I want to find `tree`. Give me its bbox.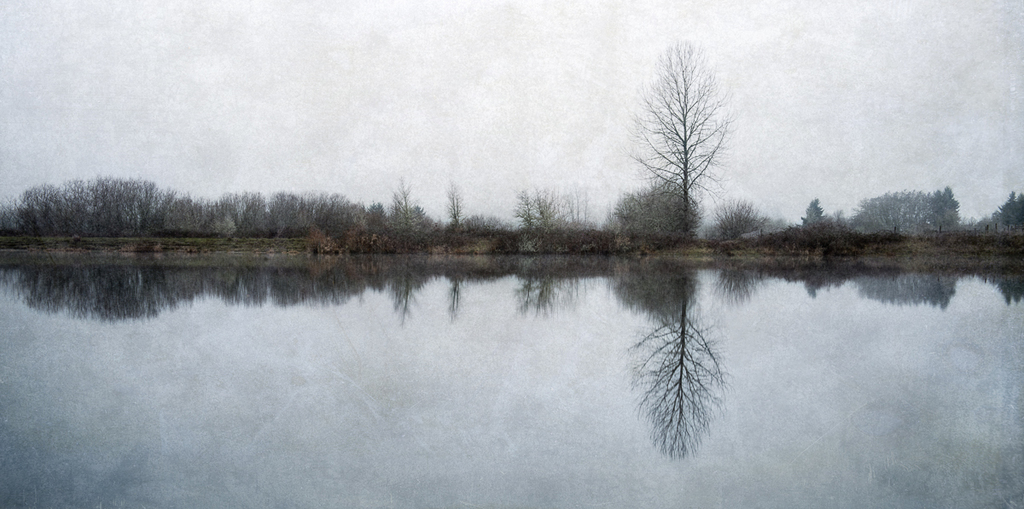
locate(388, 178, 417, 231).
